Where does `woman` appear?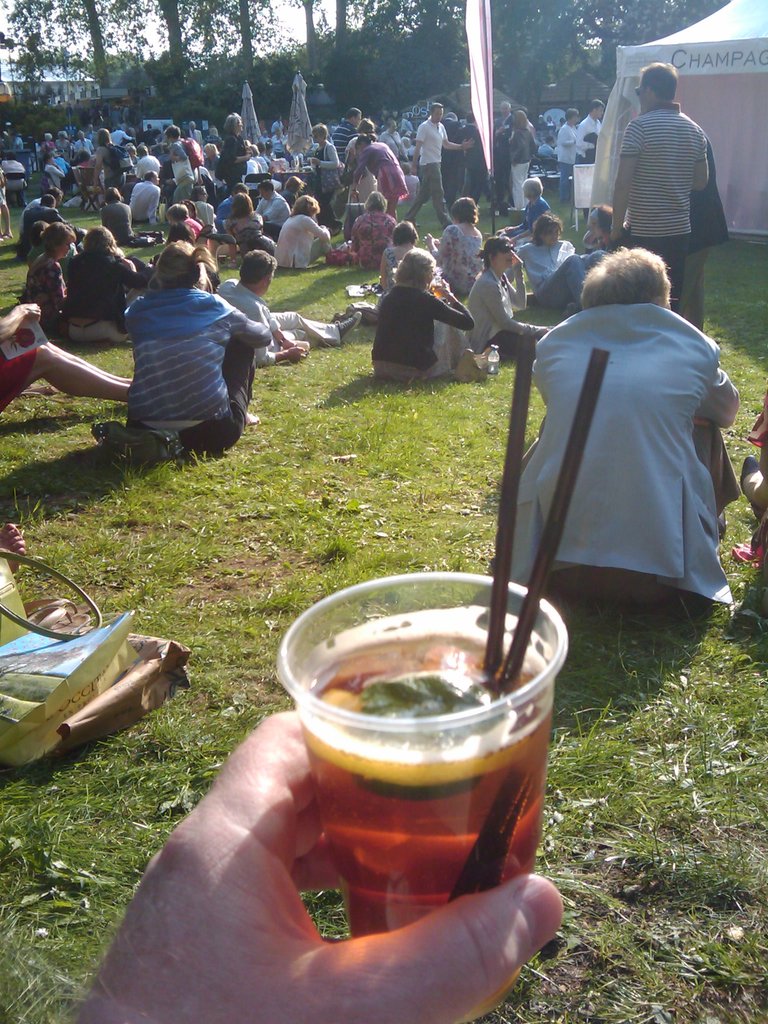
Appears at box=[371, 247, 476, 376].
